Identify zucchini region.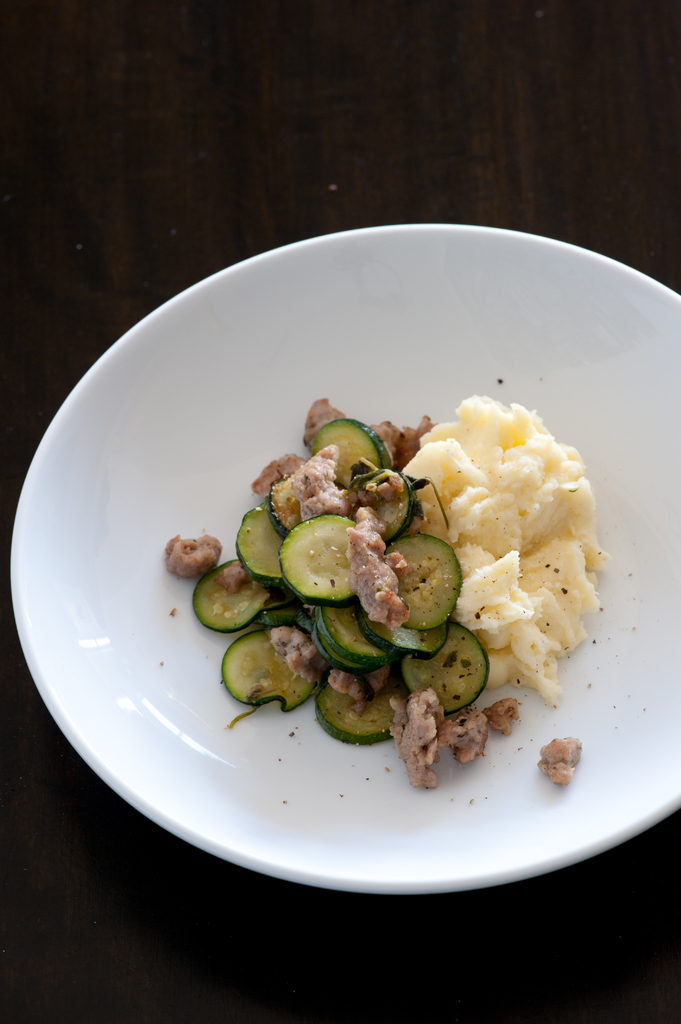
Region: 353/605/457/668.
